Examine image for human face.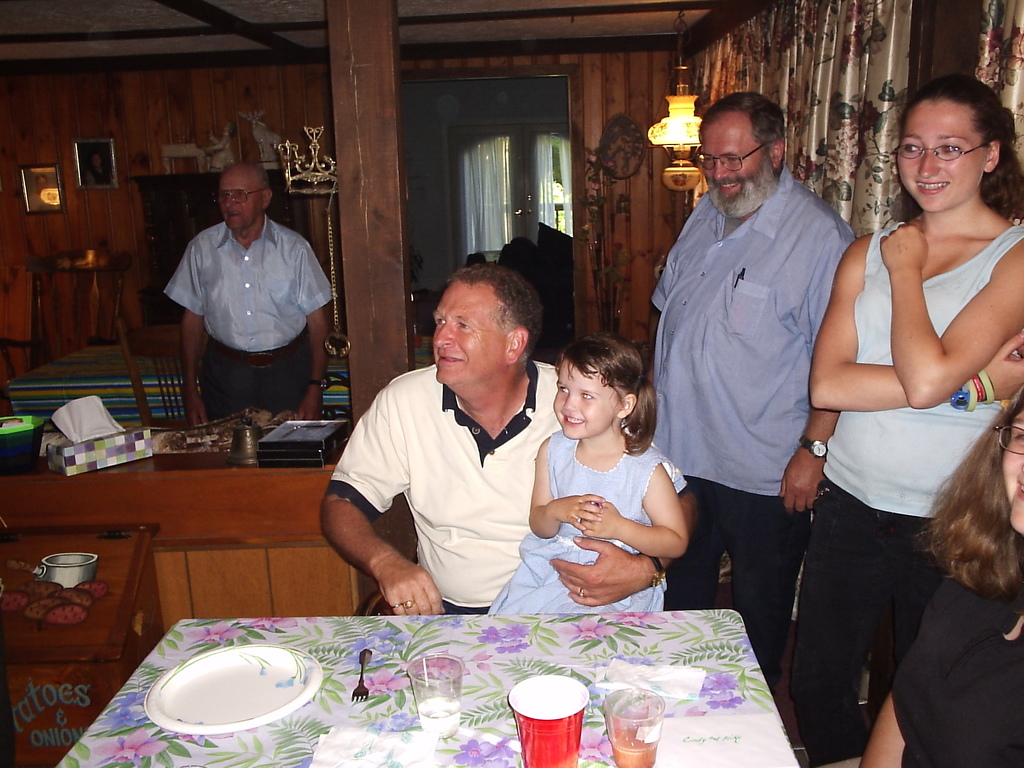
Examination result: {"left": 896, "top": 100, "right": 987, "bottom": 216}.
